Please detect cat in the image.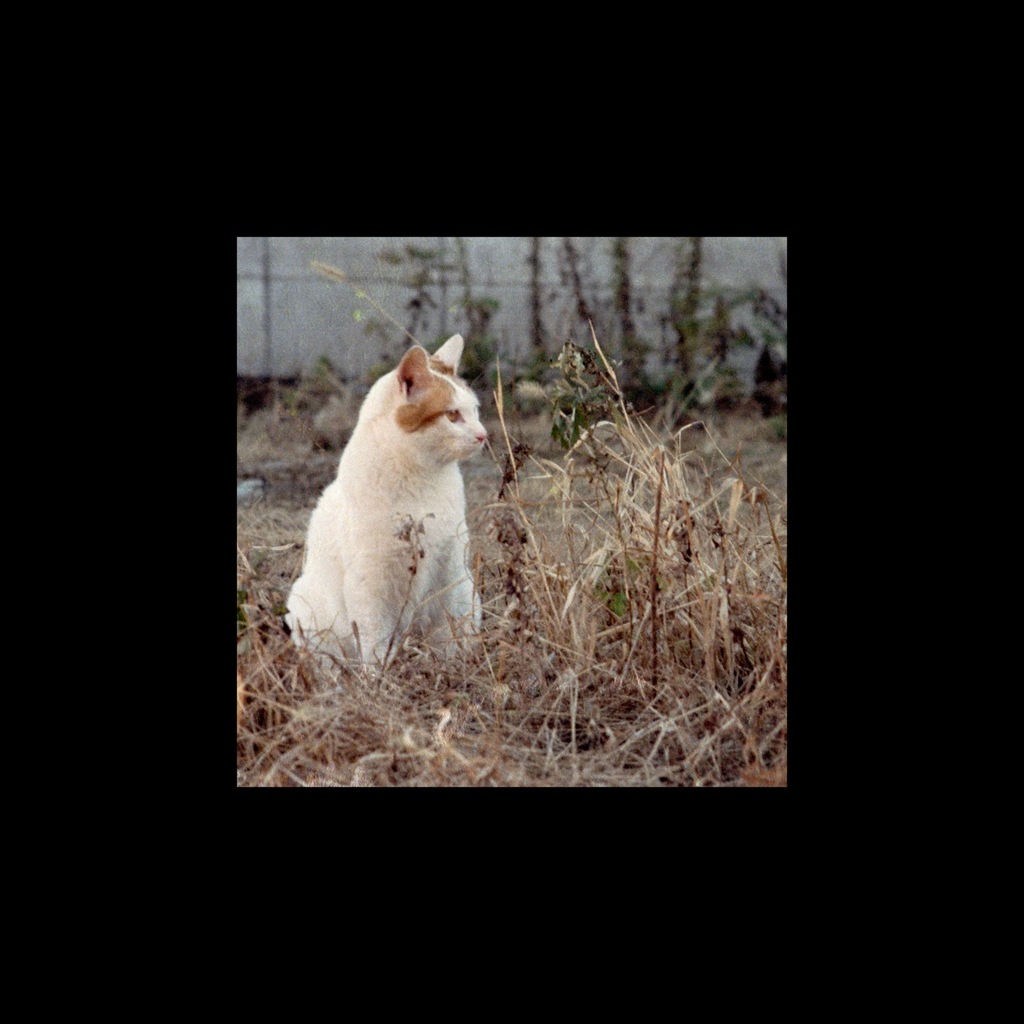
284/334/480/684.
